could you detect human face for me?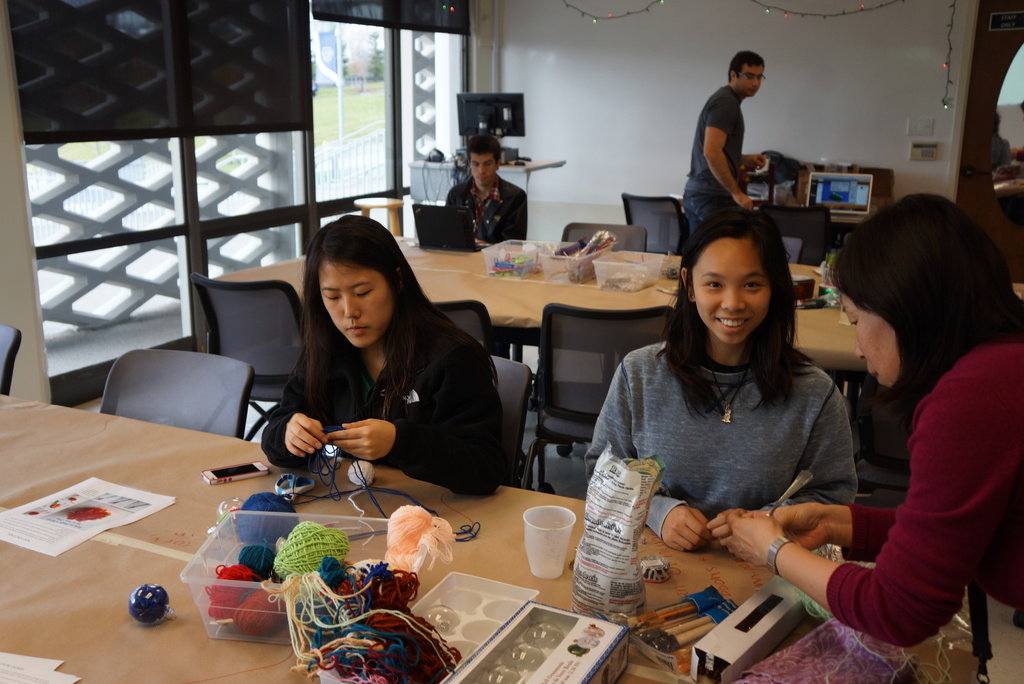
Detection result: bbox(470, 152, 497, 190).
